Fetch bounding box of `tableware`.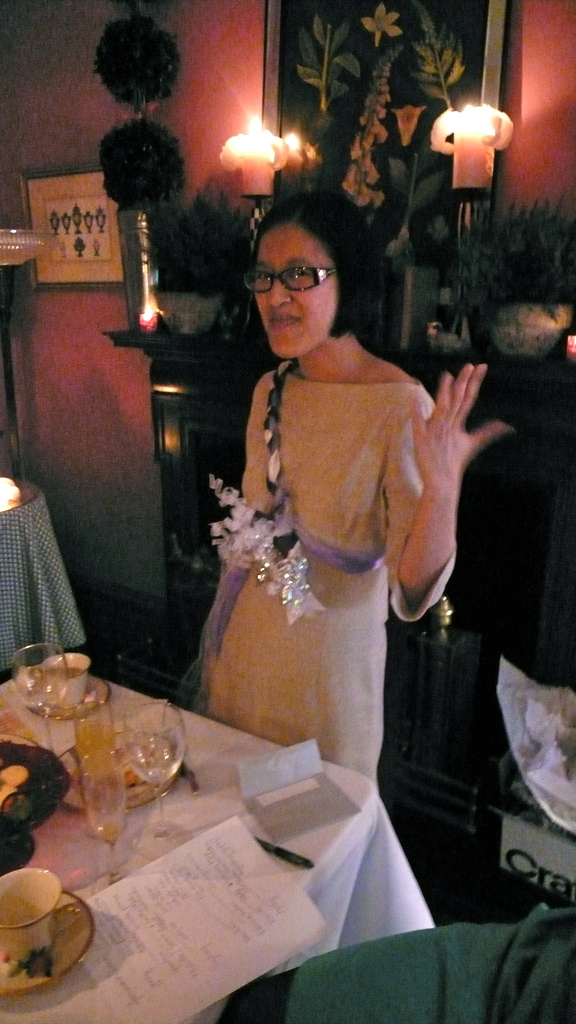
Bbox: left=73, top=691, right=125, bottom=884.
